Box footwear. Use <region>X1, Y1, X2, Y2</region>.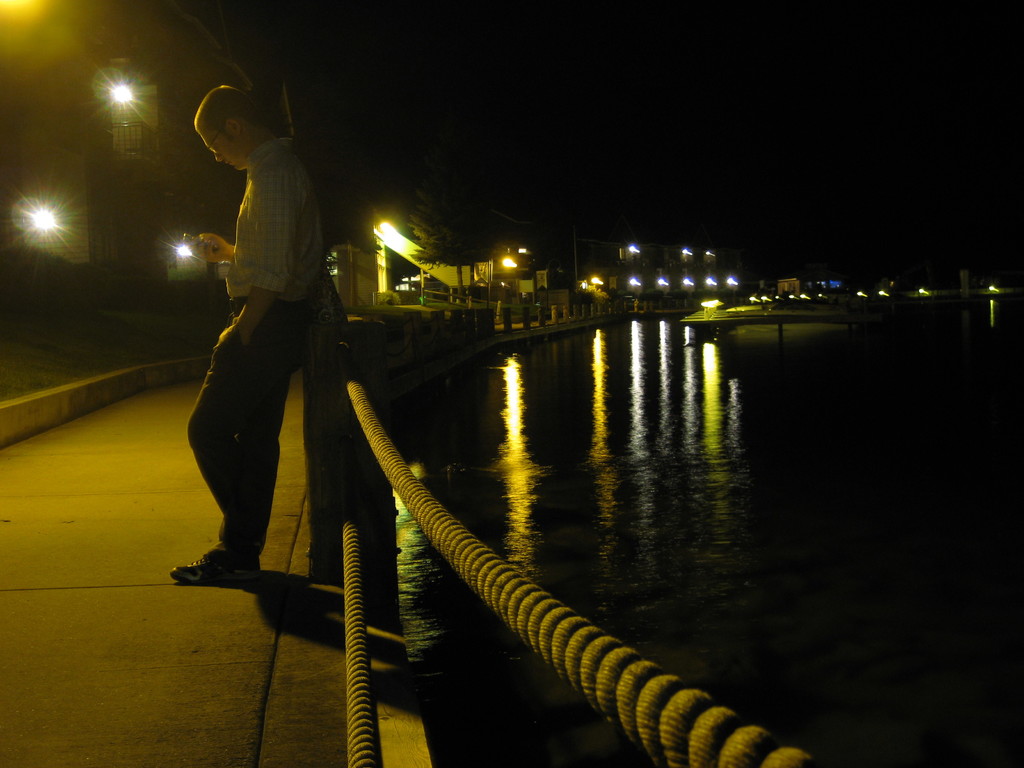
<region>167, 530, 278, 593</region>.
